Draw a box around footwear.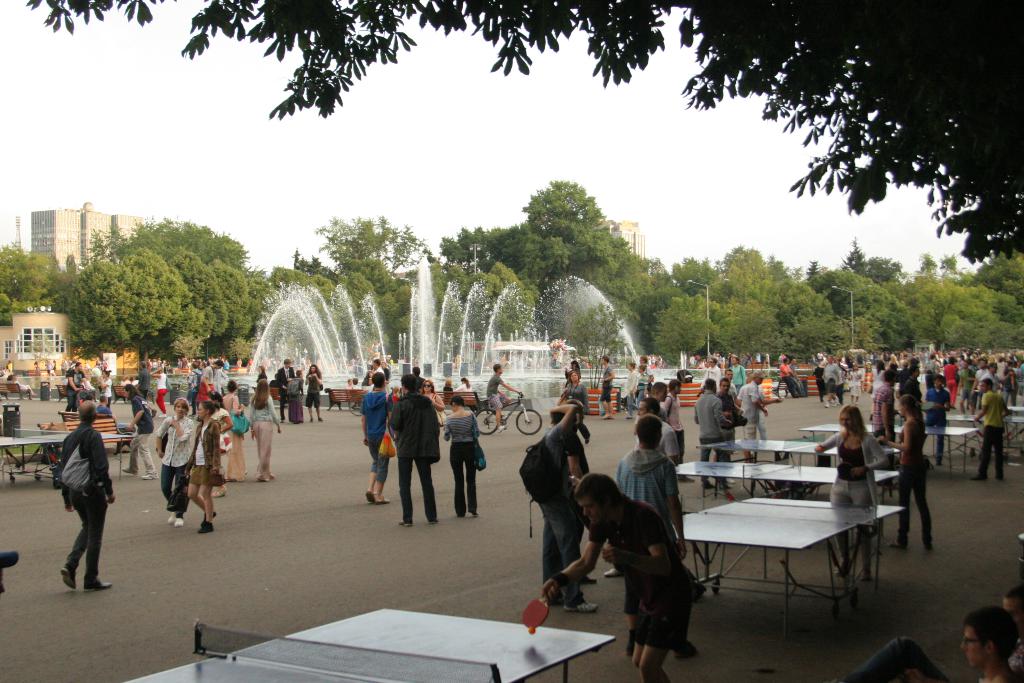
region(996, 473, 1004, 480).
